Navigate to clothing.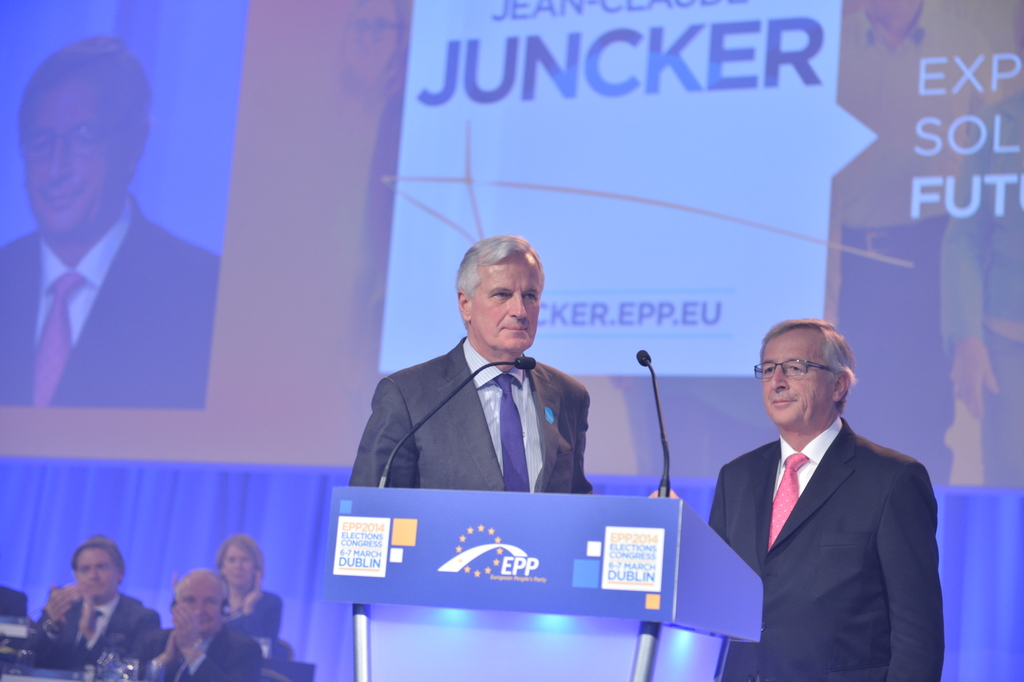
Navigation target: 0/191/218/417.
